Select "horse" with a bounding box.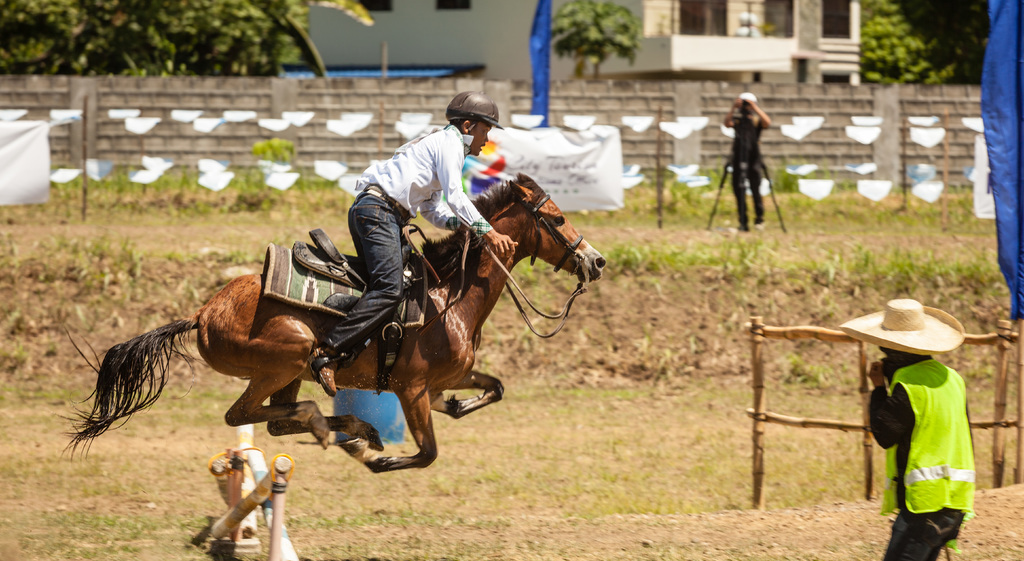
<box>56,175,607,475</box>.
